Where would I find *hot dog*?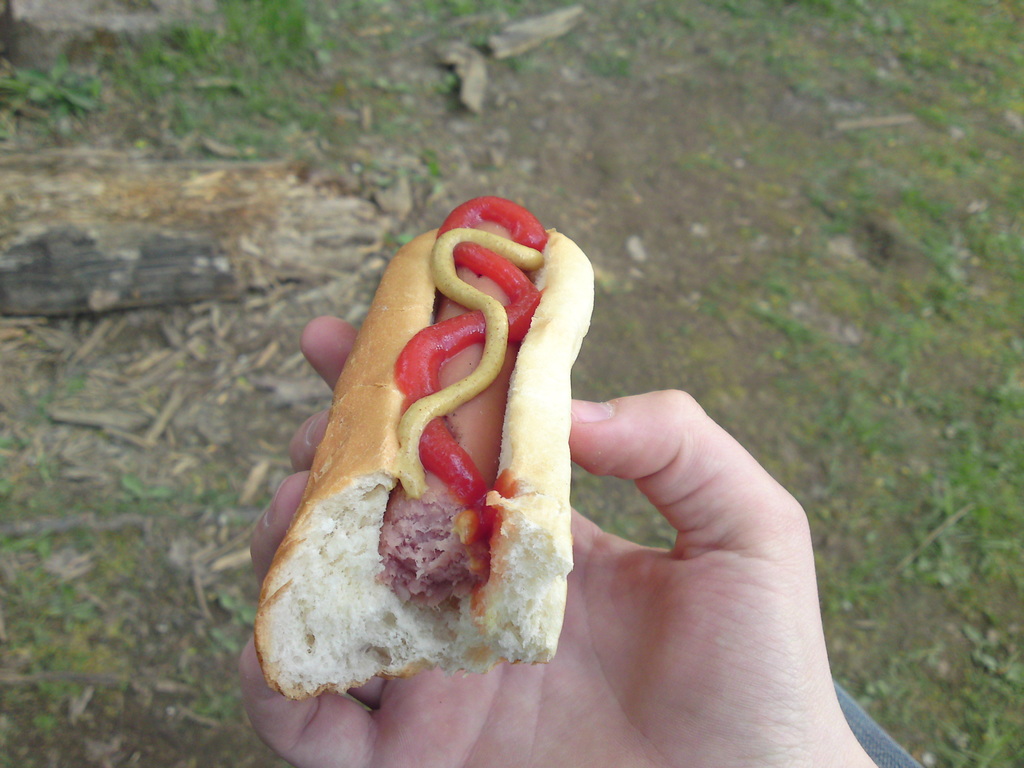
At 235, 186, 598, 708.
